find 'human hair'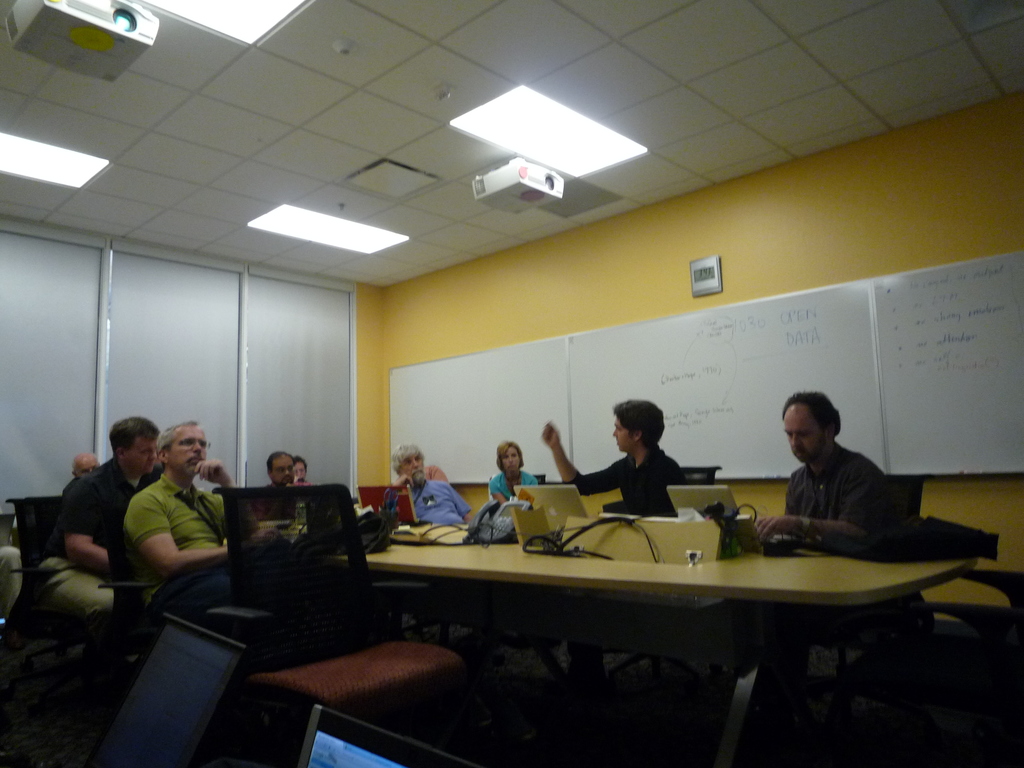
bbox(112, 418, 156, 452)
